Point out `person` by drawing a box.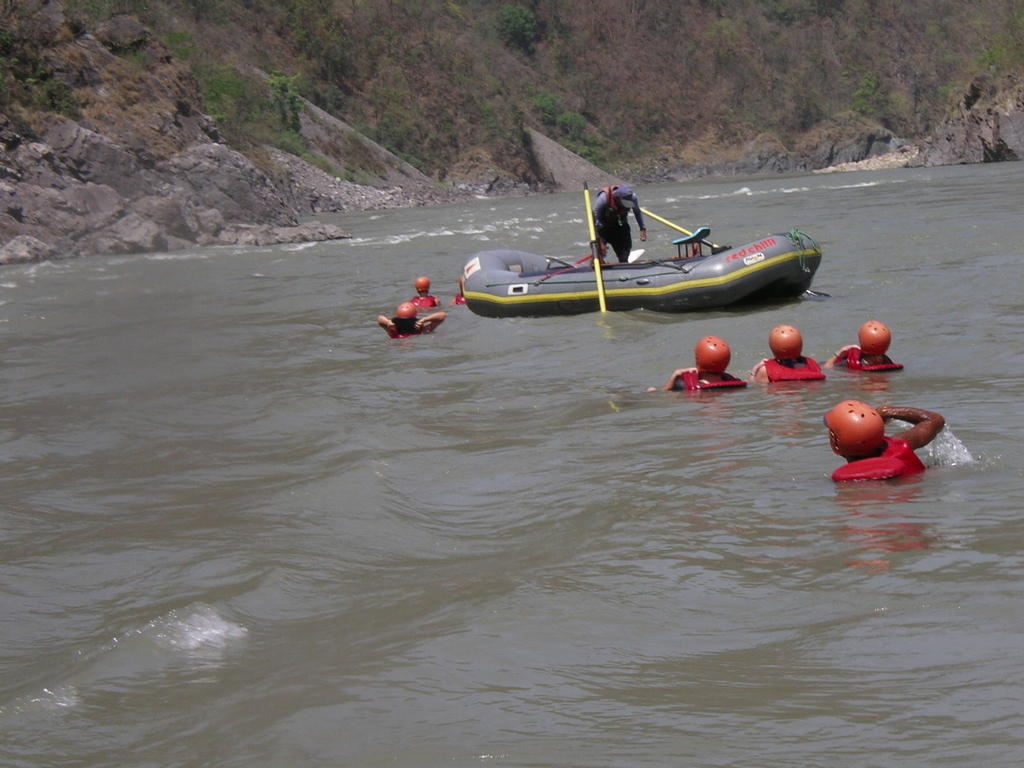
(662, 338, 744, 394).
